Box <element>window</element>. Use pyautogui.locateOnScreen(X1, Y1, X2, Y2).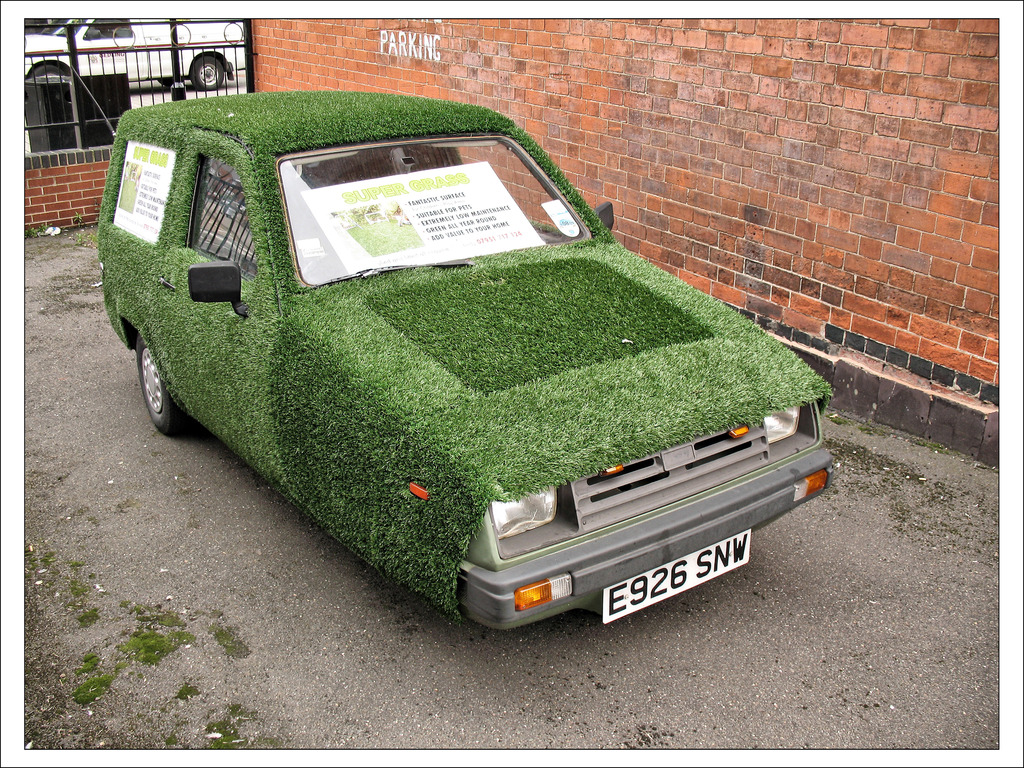
pyautogui.locateOnScreen(269, 133, 589, 291).
